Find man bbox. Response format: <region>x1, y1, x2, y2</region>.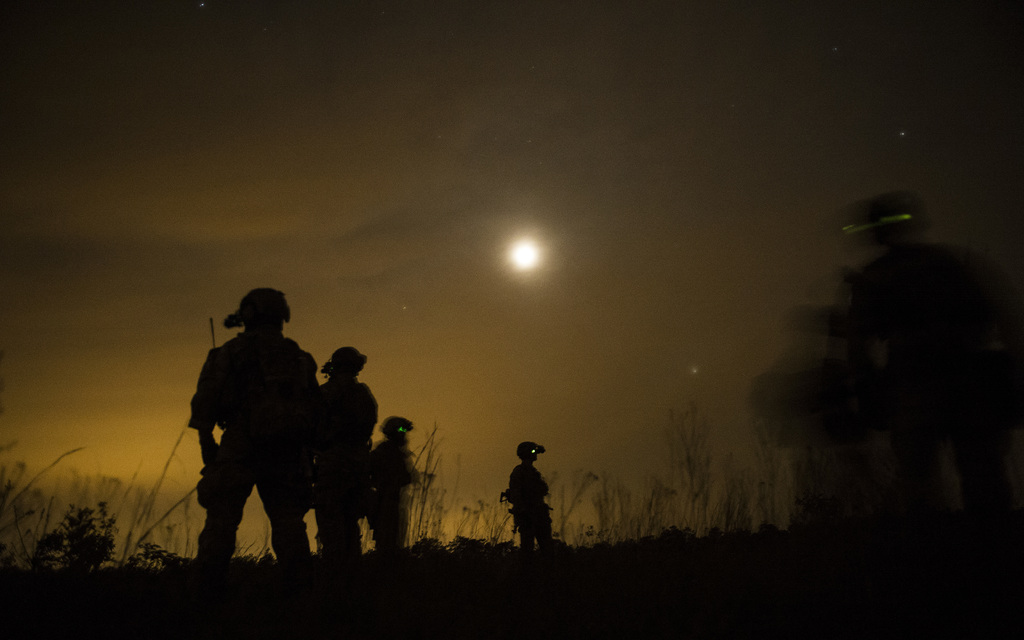
<region>504, 441, 551, 553</region>.
